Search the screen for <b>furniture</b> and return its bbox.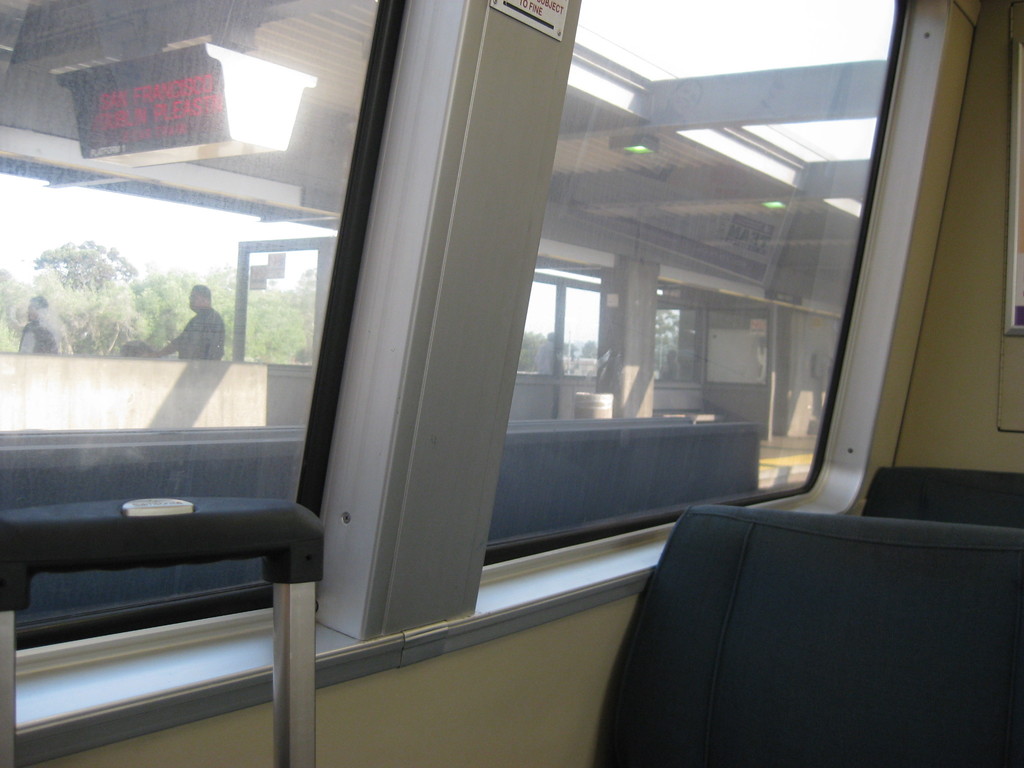
Found: <box>863,467,1023,523</box>.
